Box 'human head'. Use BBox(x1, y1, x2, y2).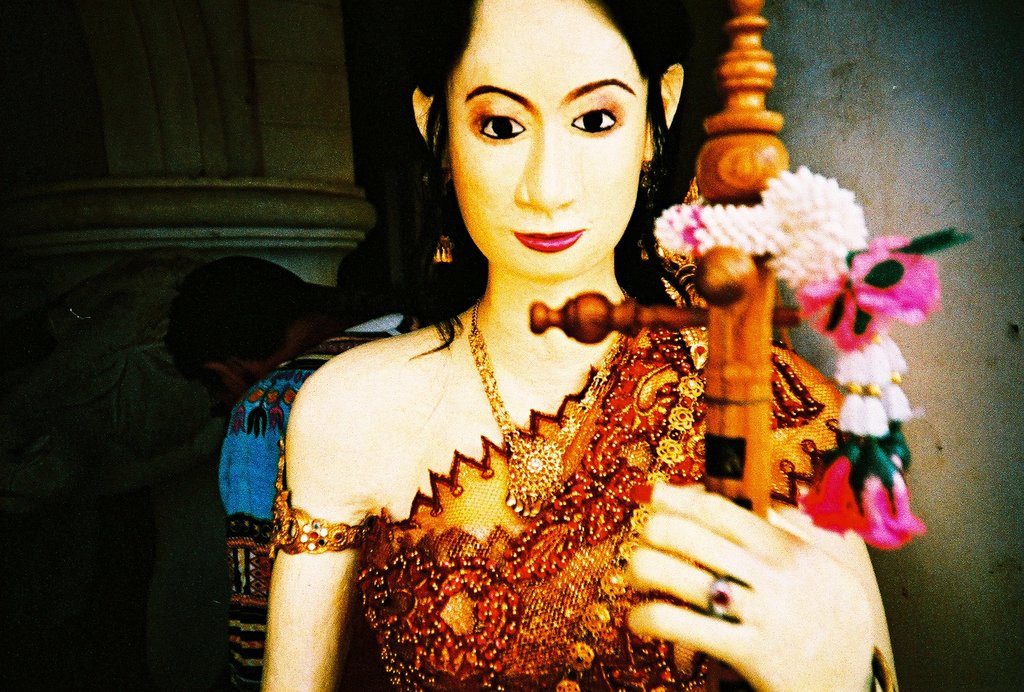
BBox(418, 3, 682, 302).
